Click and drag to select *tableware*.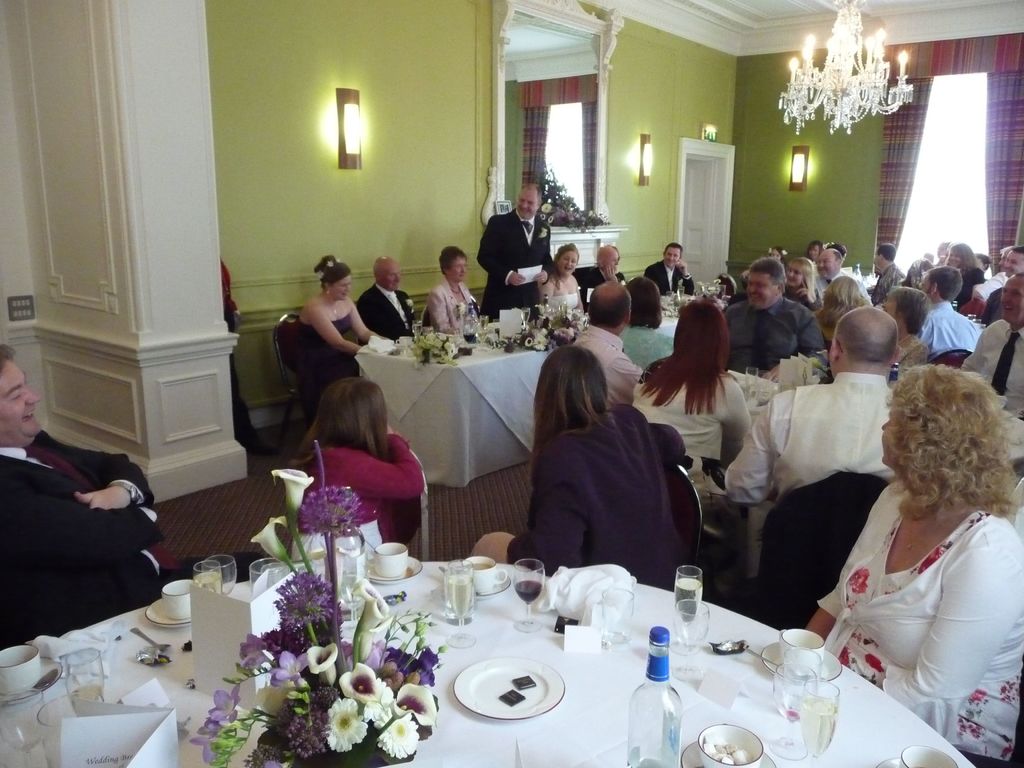
Selection: [751,368,756,399].
